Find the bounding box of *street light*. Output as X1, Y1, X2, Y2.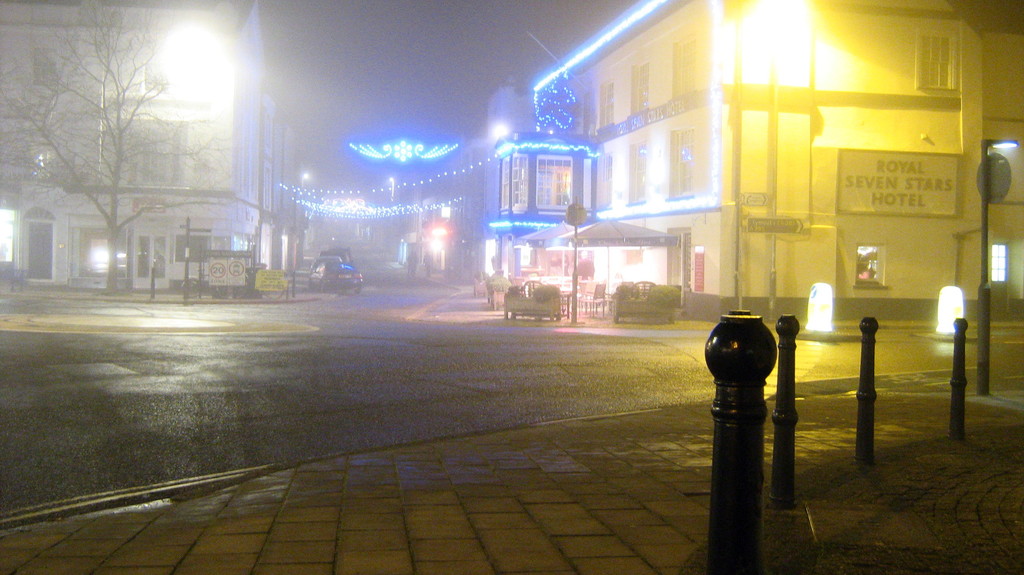
388, 177, 394, 195.
